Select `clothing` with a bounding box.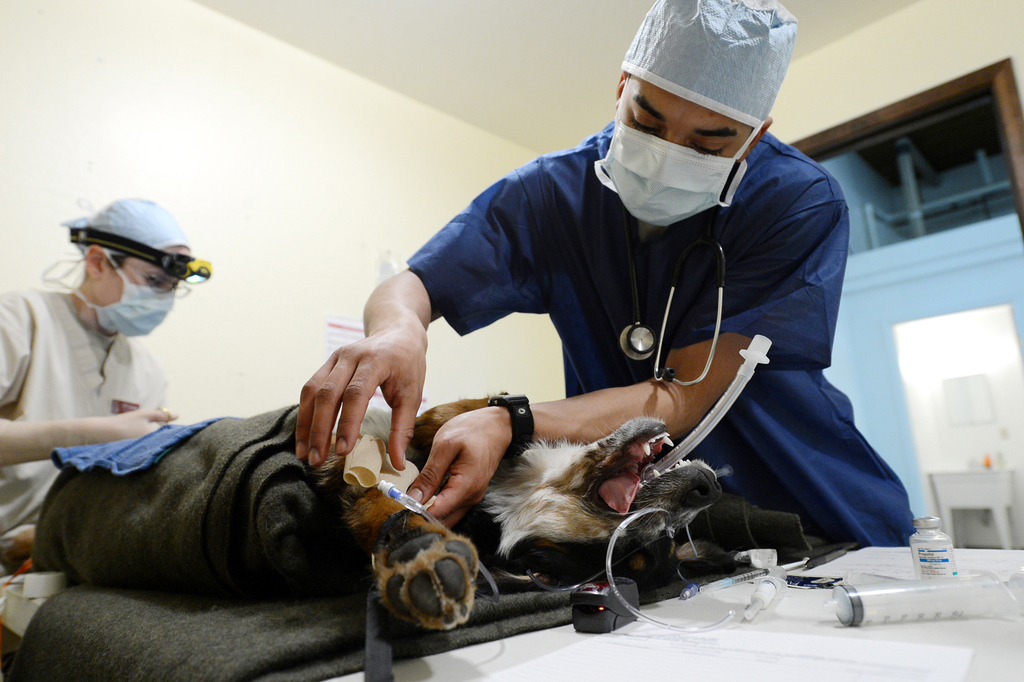
left=0, top=283, right=170, bottom=544.
